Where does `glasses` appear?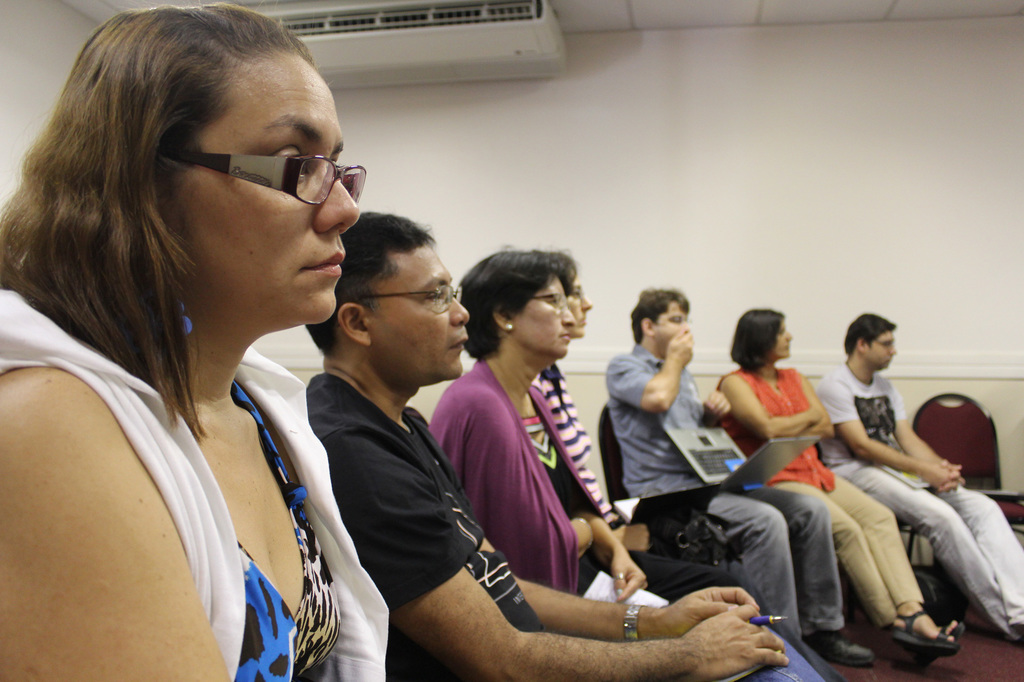
Appears at rect(150, 152, 373, 208).
